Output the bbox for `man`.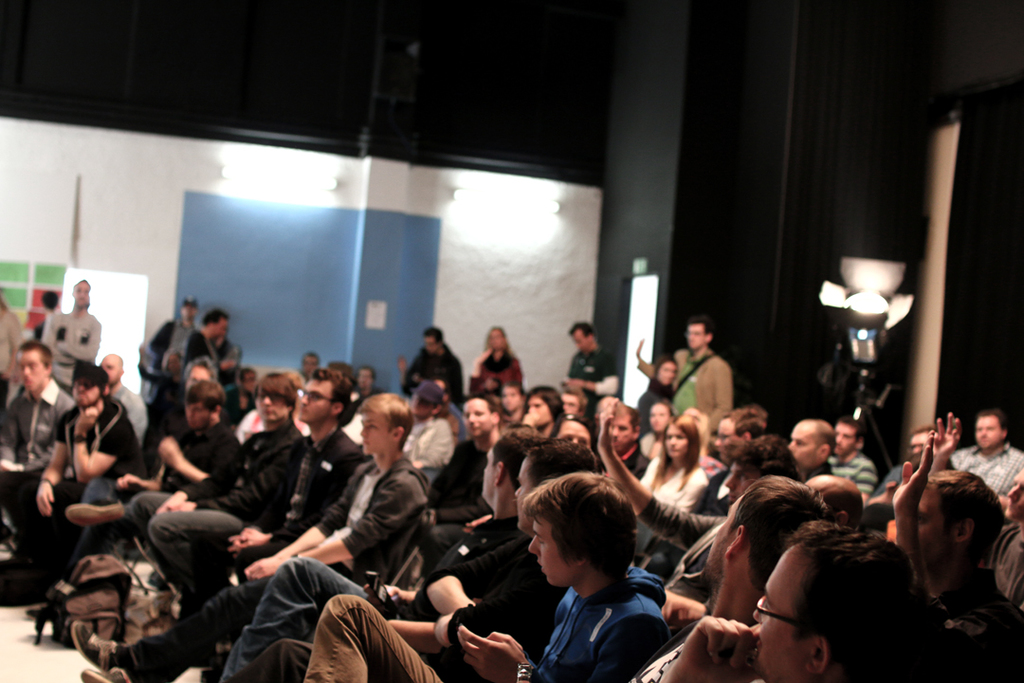
<box>634,320,736,437</box>.
